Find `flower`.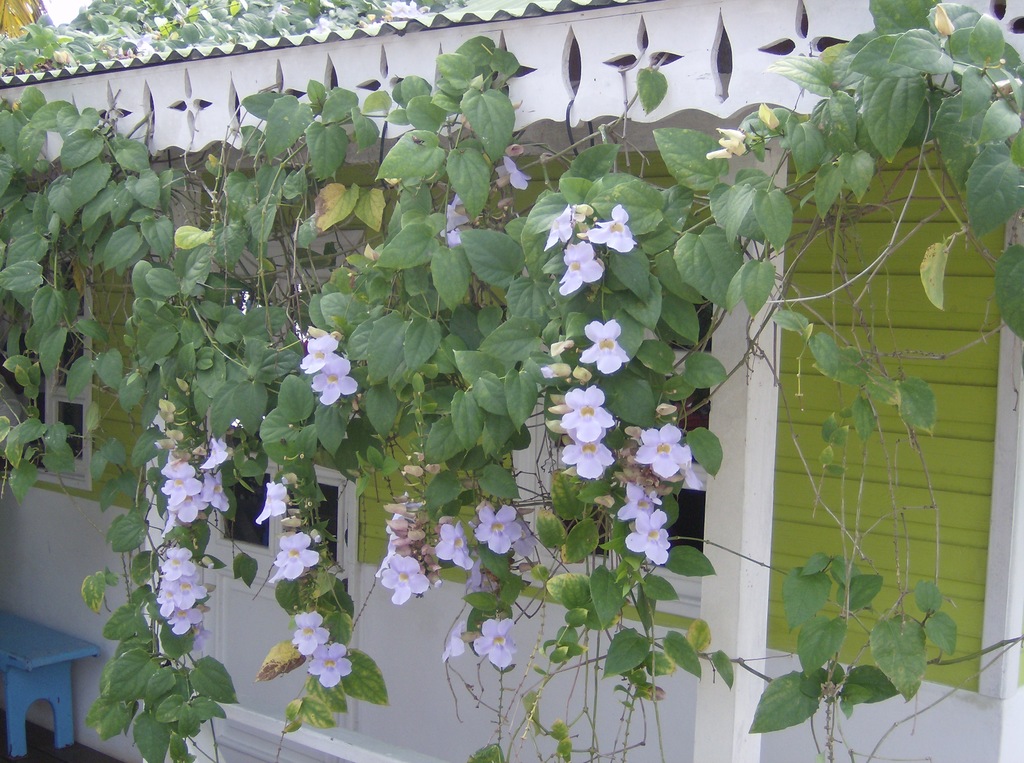
550/382/619/451.
